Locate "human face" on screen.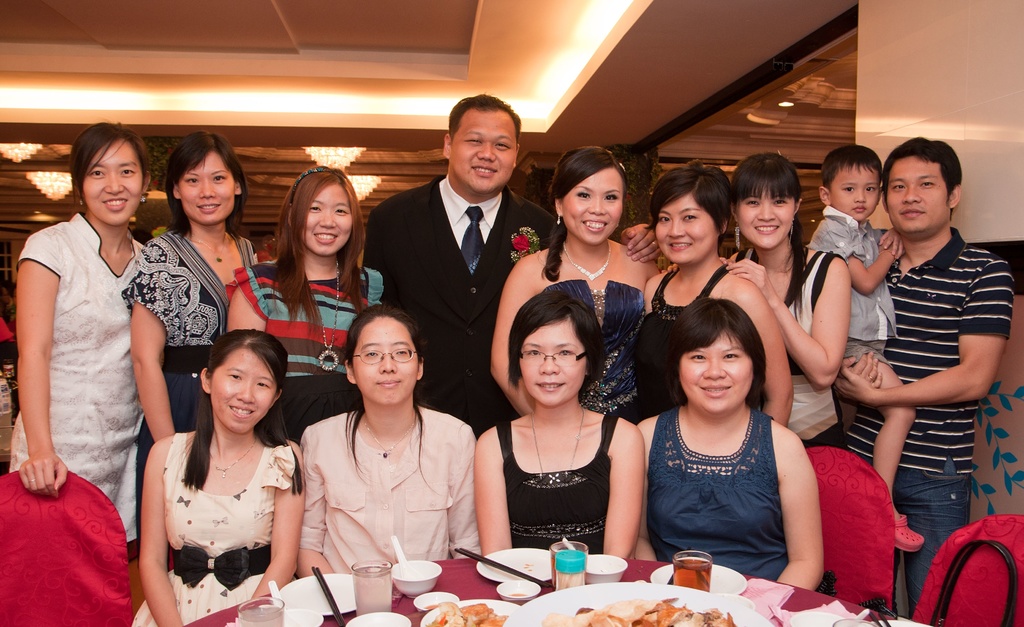
On screen at 653,197,713,264.
